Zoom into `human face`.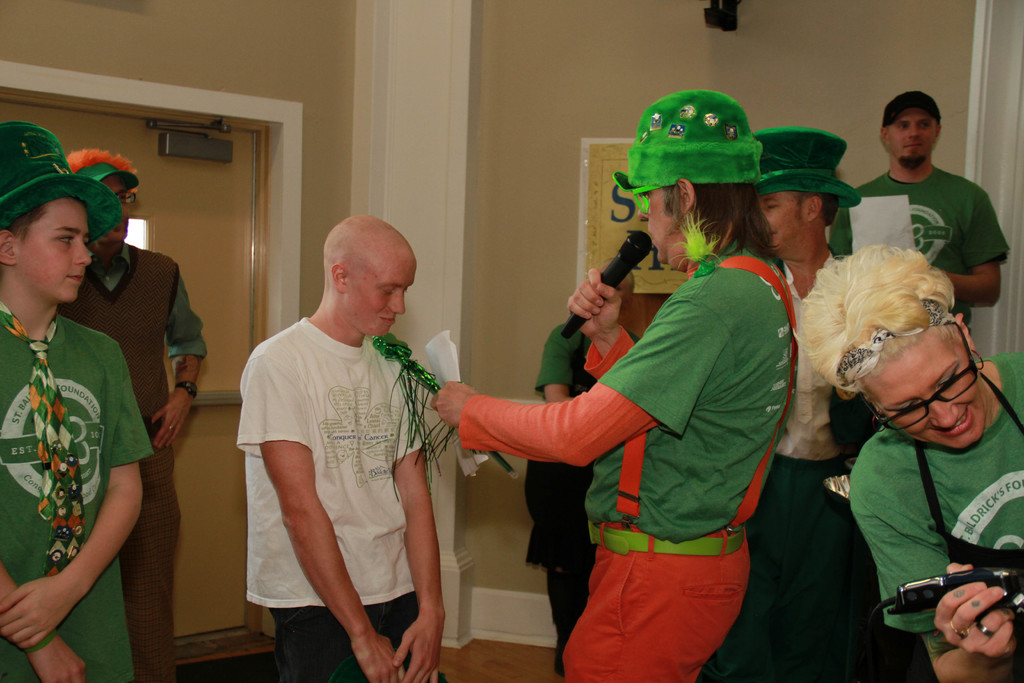
Zoom target: 23, 197, 89, 298.
